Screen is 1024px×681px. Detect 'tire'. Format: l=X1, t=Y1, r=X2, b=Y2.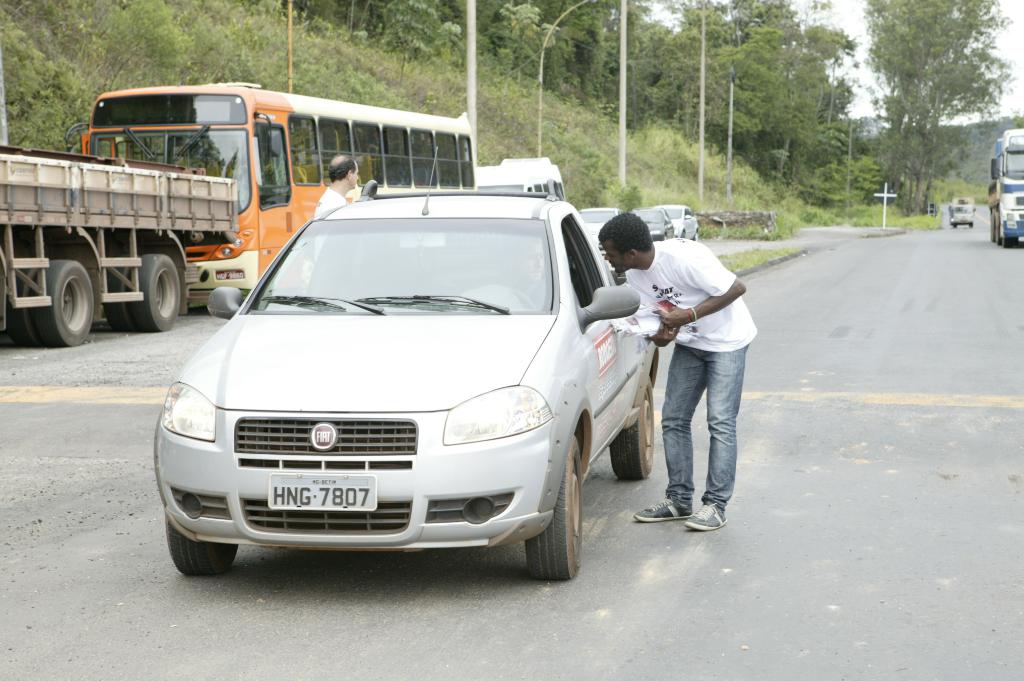
l=608, t=374, r=653, b=479.
